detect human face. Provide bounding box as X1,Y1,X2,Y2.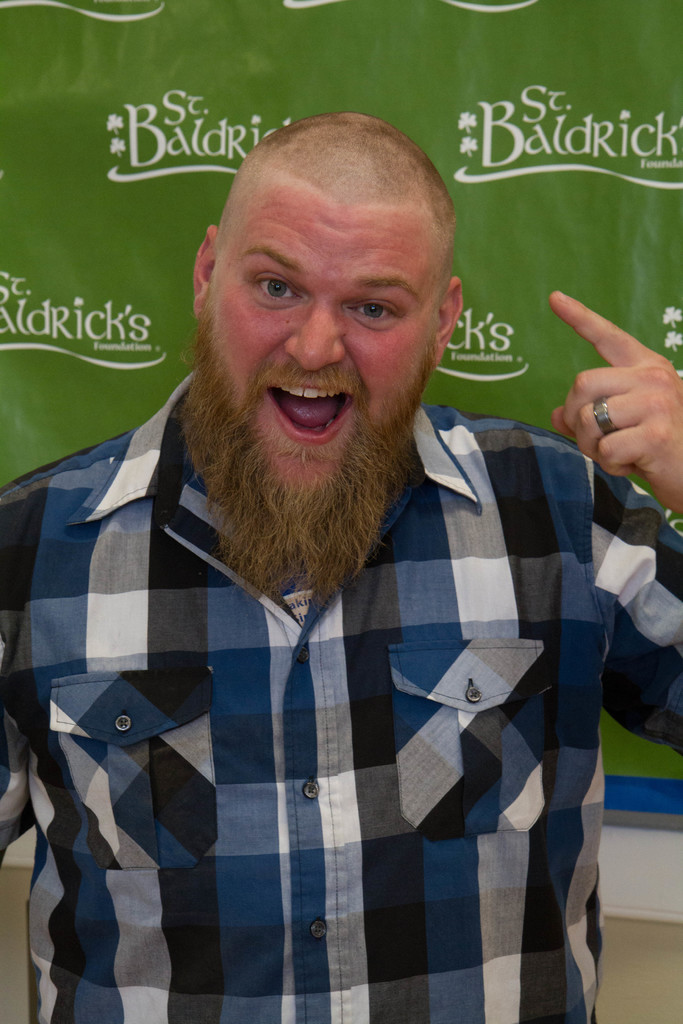
208,187,437,497.
